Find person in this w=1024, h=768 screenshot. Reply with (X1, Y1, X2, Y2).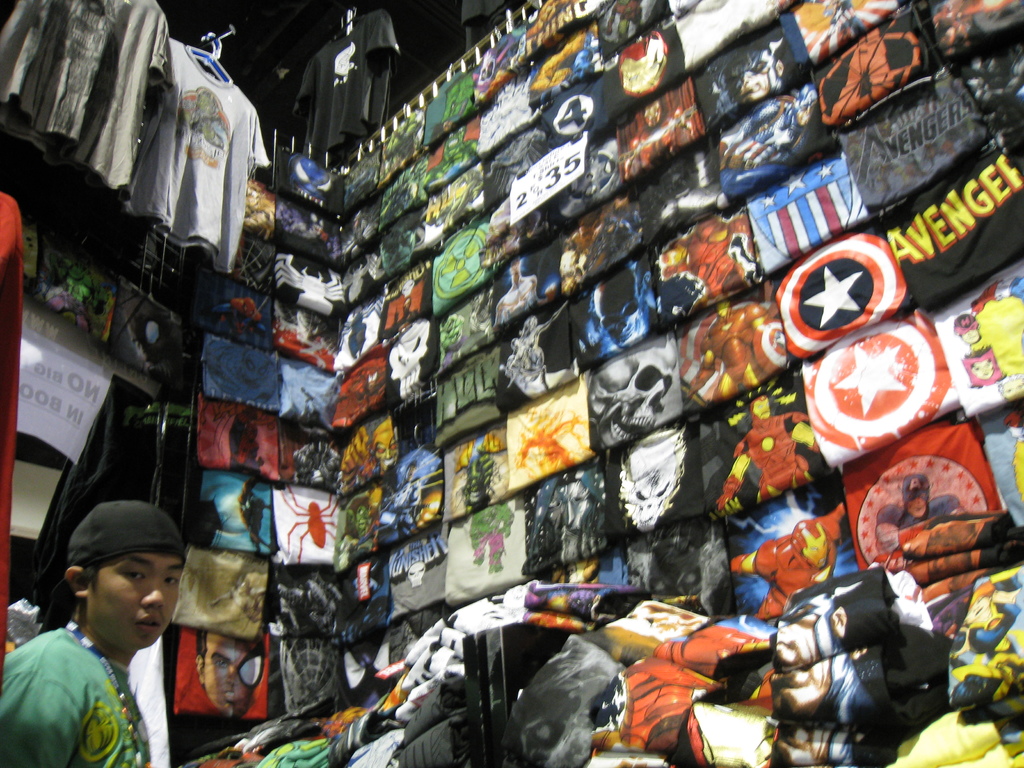
(191, 628, 264, 714).
